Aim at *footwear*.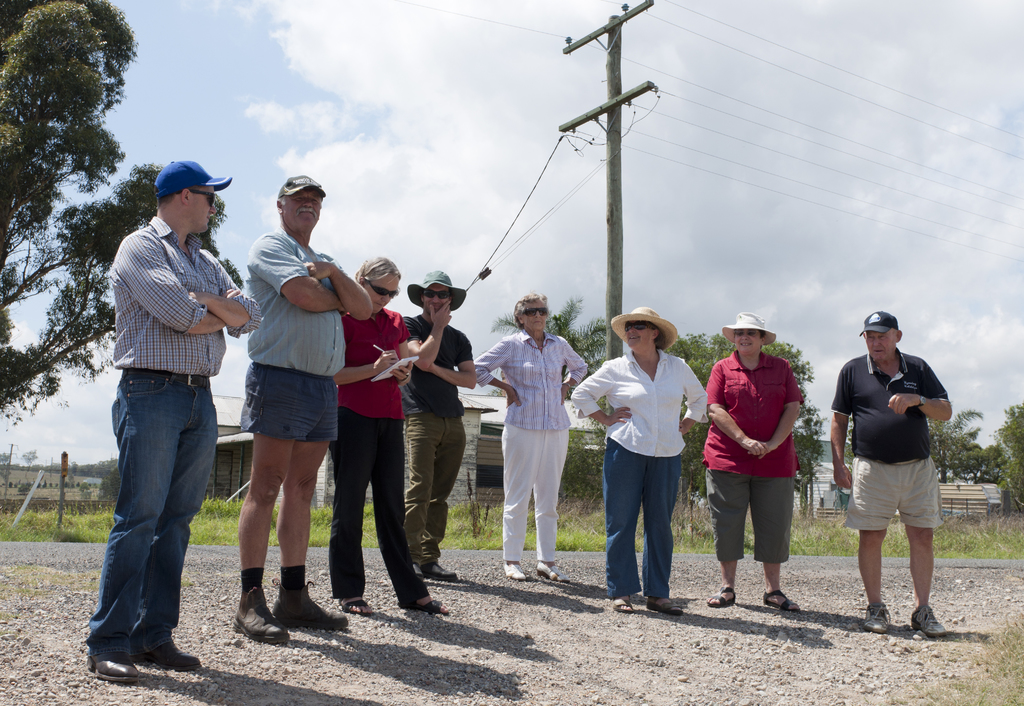
Aimed at BBox(90, 630, 140, 683).
